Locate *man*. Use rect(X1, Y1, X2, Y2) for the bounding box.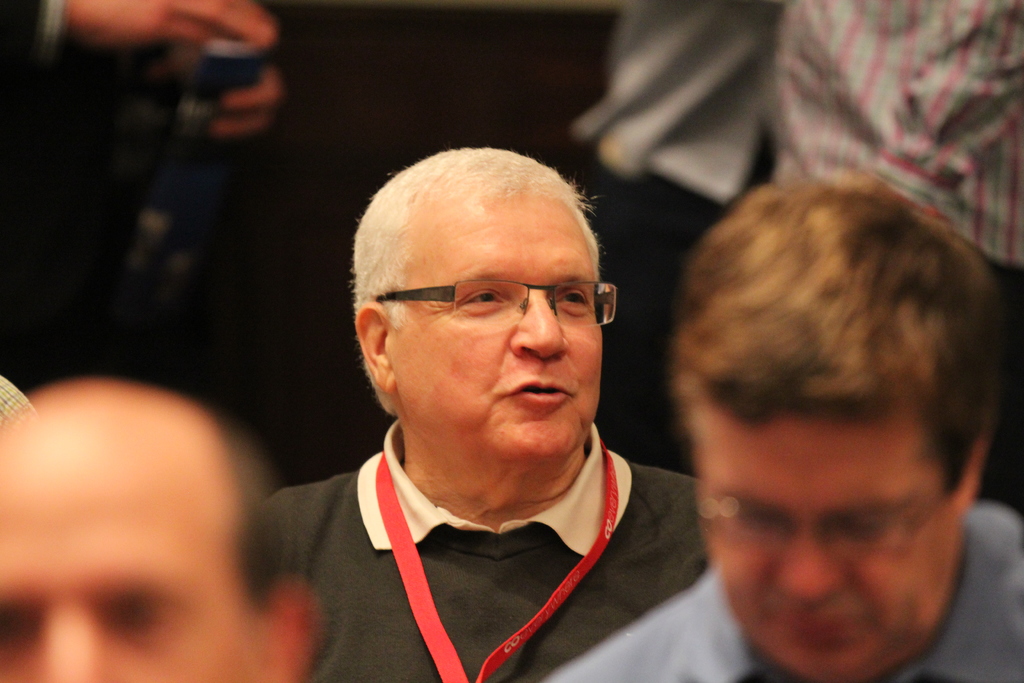
rect(525, 169, 1023, 682).
